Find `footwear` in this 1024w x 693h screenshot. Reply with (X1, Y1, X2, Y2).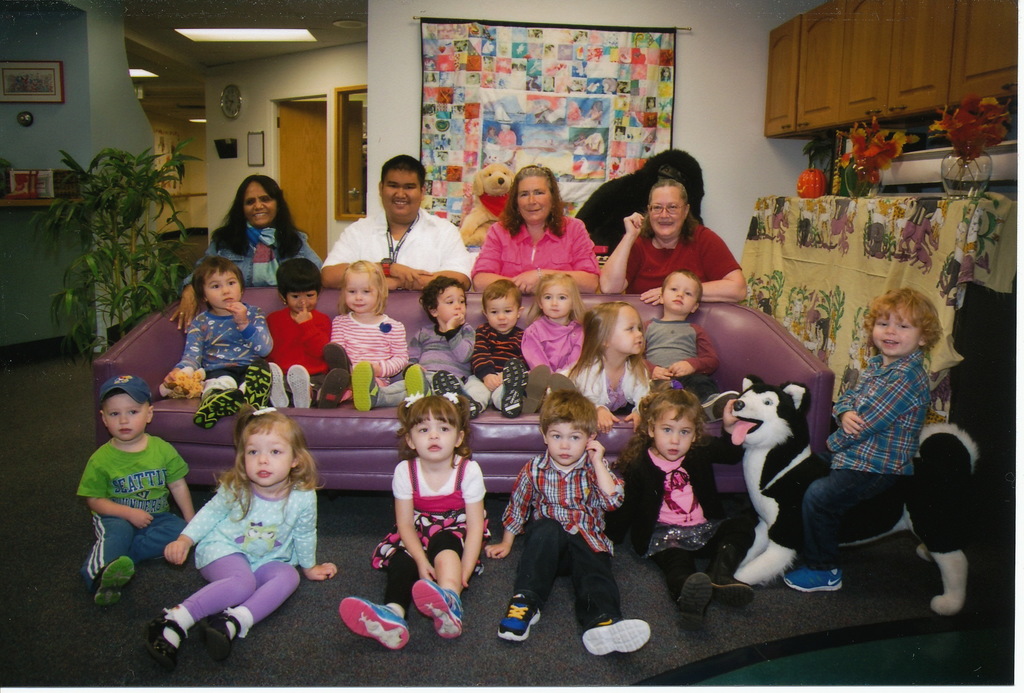
(778, 564, 838, 593).
